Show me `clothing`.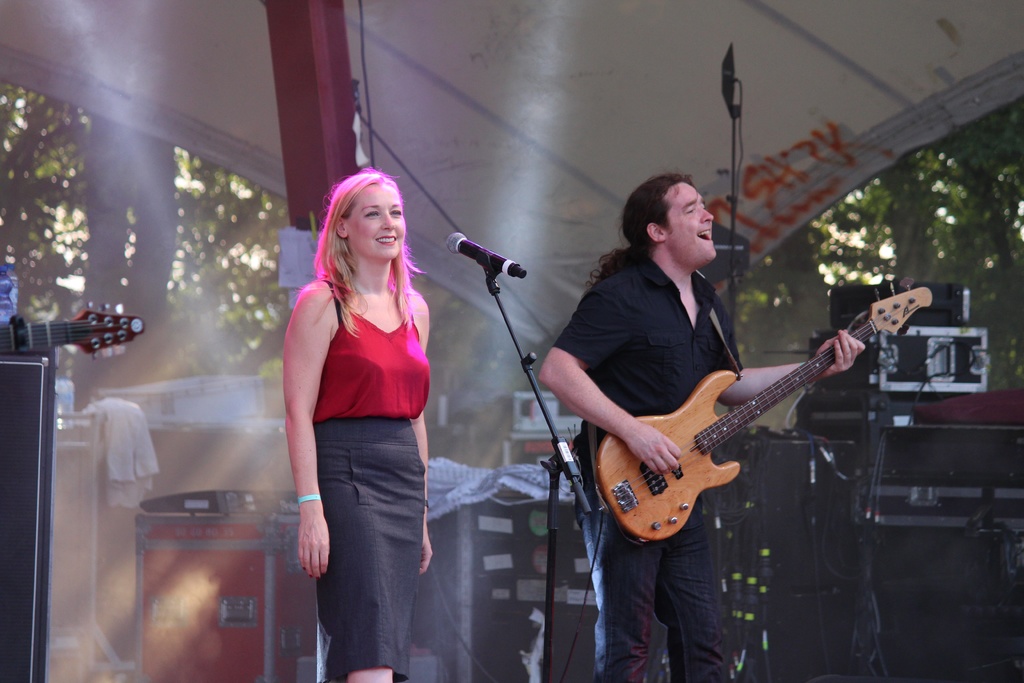
`clothing` is here: (565, 240, 745, 682).
